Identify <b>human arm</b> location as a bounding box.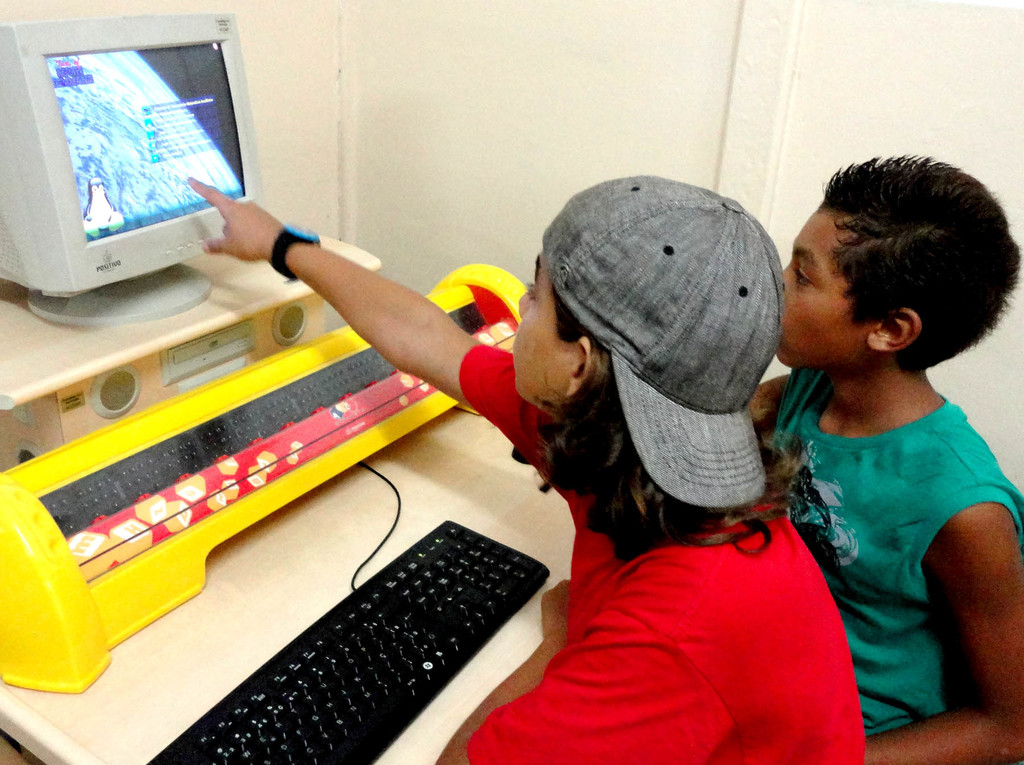
[x1=863, y1=498, x2=1021, y2=763].
